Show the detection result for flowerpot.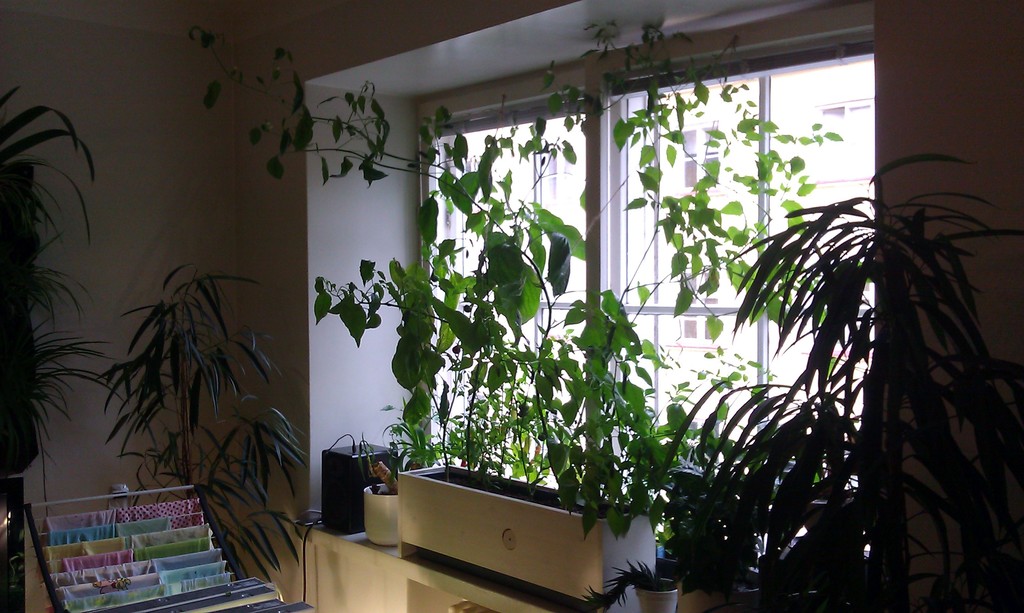
(left=362, top=481, right=399, bottom=545).
